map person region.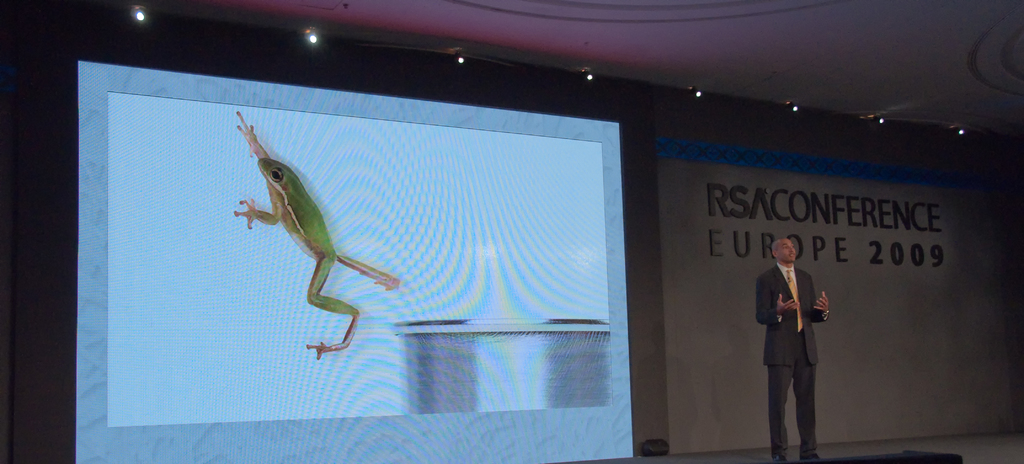
Mapped to 759 215 837 445.
